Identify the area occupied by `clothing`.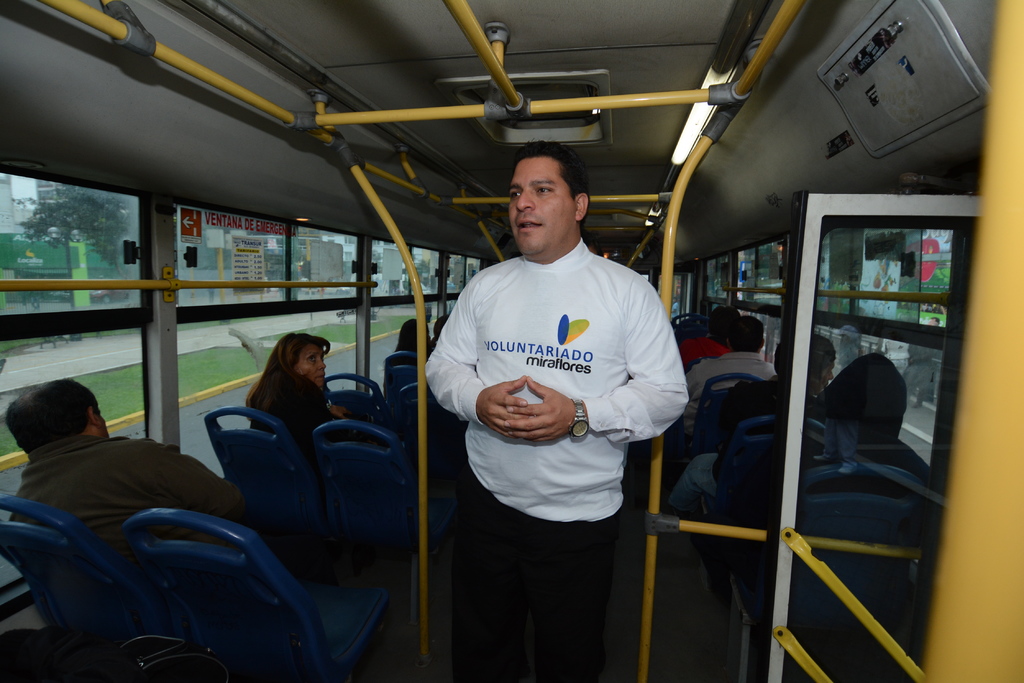
Area: 8,438,243,562.
